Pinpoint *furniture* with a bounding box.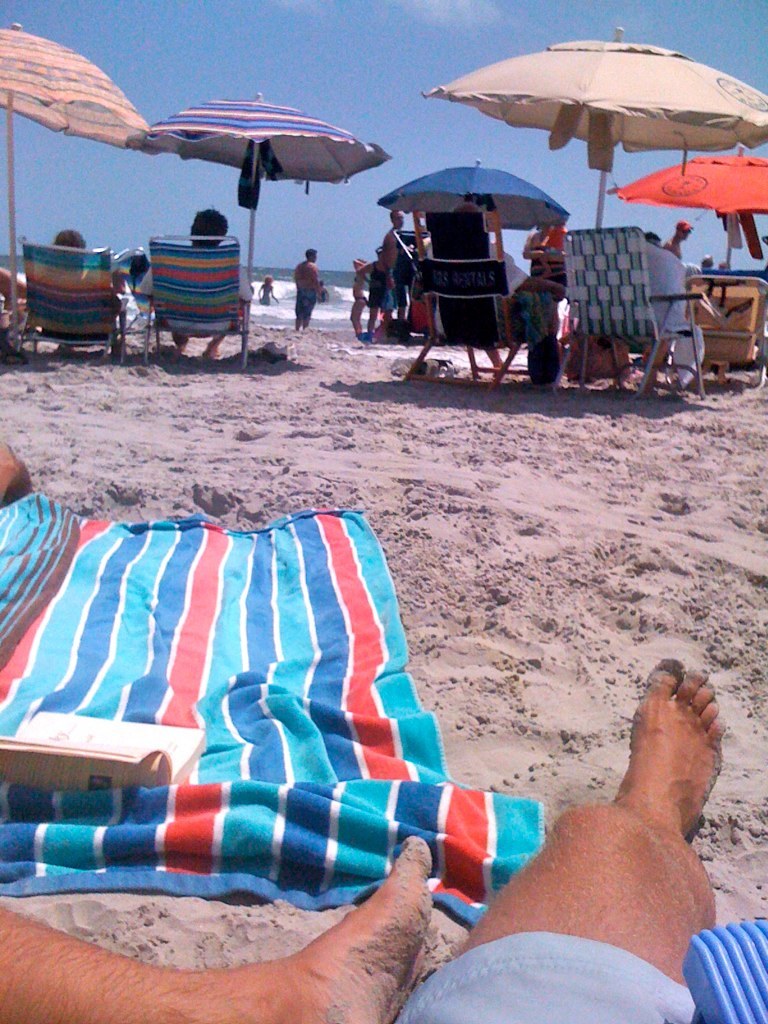
403/255/527/385.
